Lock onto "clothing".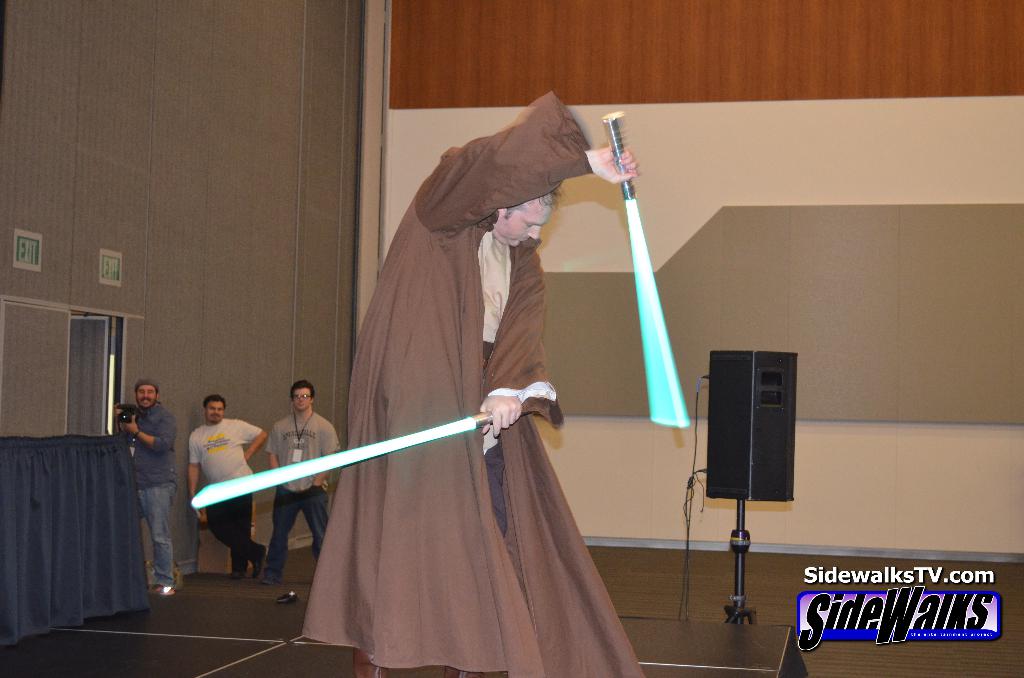
Locked: bbox(349, 76, 638, 677).
